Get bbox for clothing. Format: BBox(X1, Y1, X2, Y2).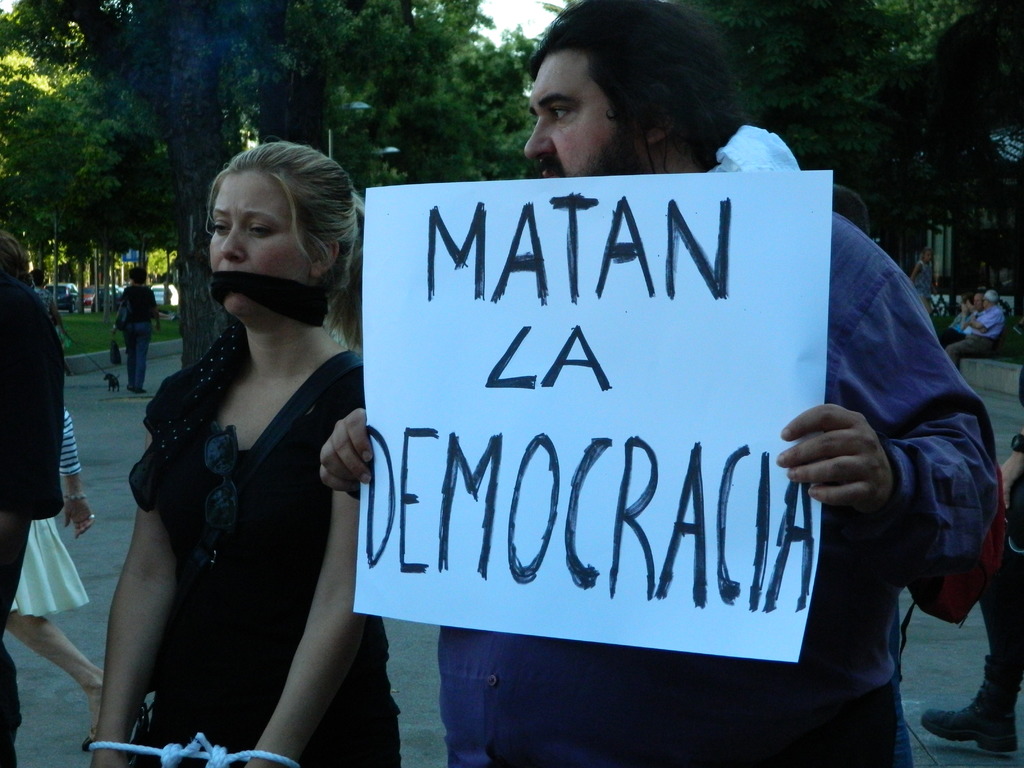
BBox(113, 280, 156, 390).
